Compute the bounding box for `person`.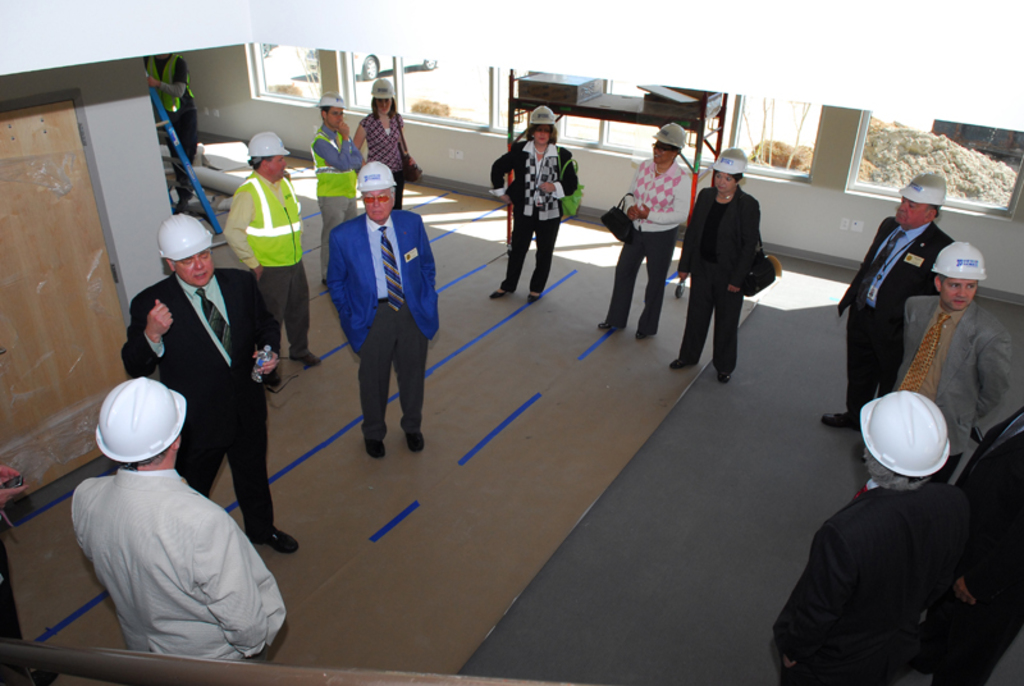
[594,116,689,334].
